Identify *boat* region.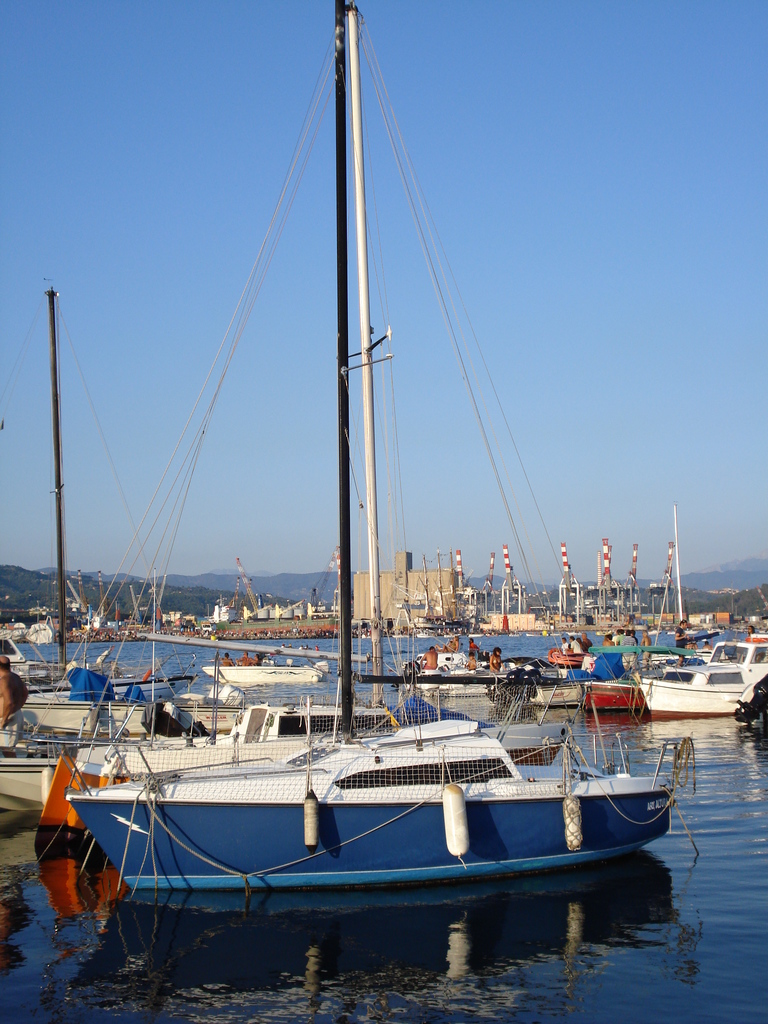
Region: {"left": 204, "top": 649, "right": 321, "bottom": 694}.
